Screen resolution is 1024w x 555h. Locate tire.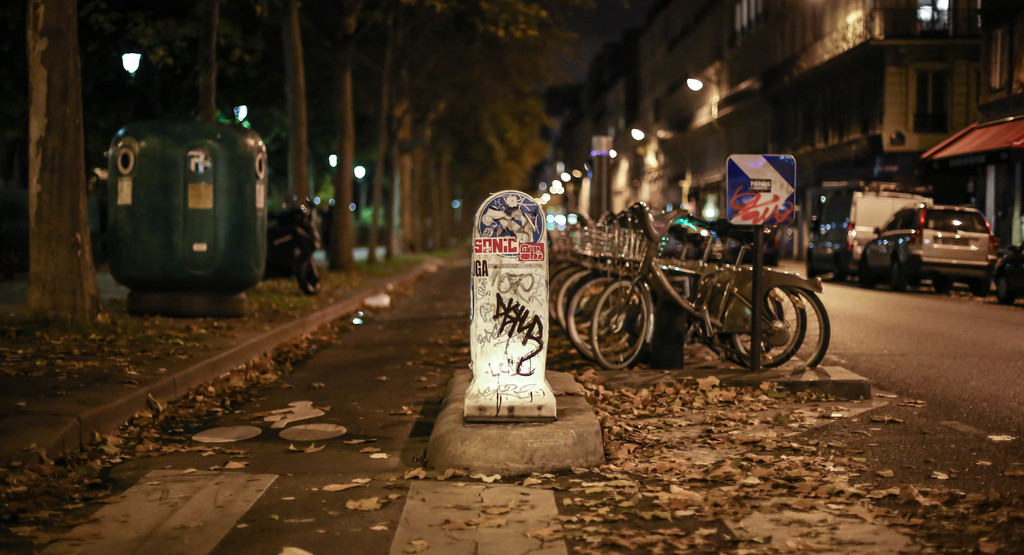
[x1=710, y1=297, x2=783, y2=362].
